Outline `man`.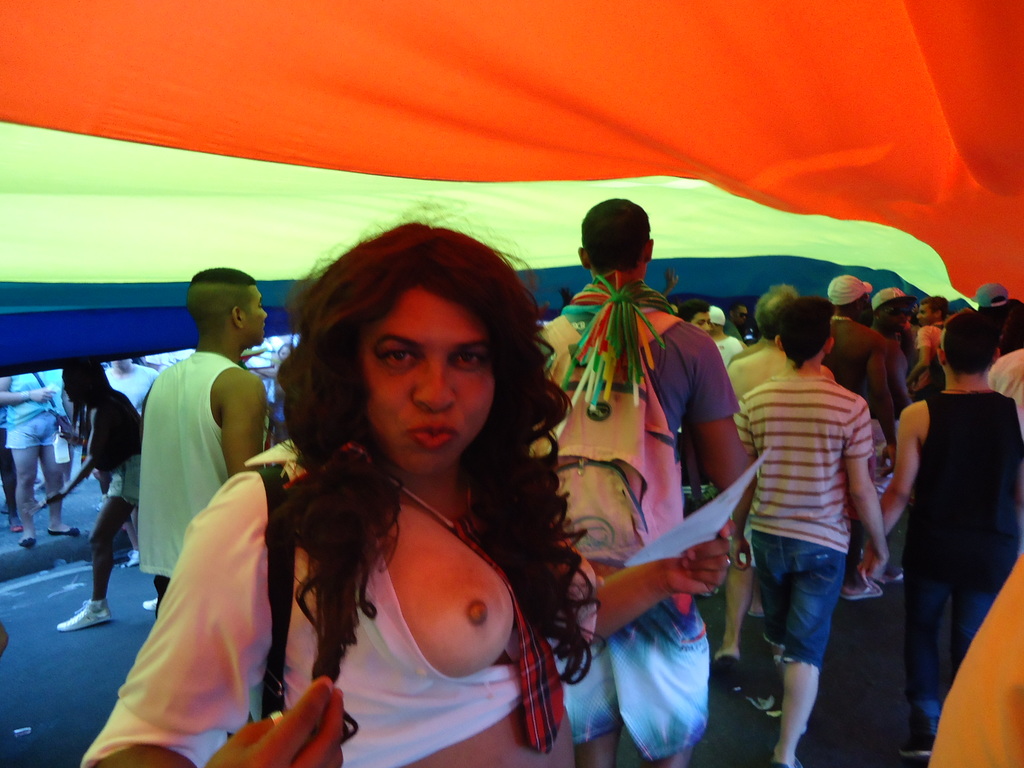
Outline: bbox(543, 195, 764, 767).
